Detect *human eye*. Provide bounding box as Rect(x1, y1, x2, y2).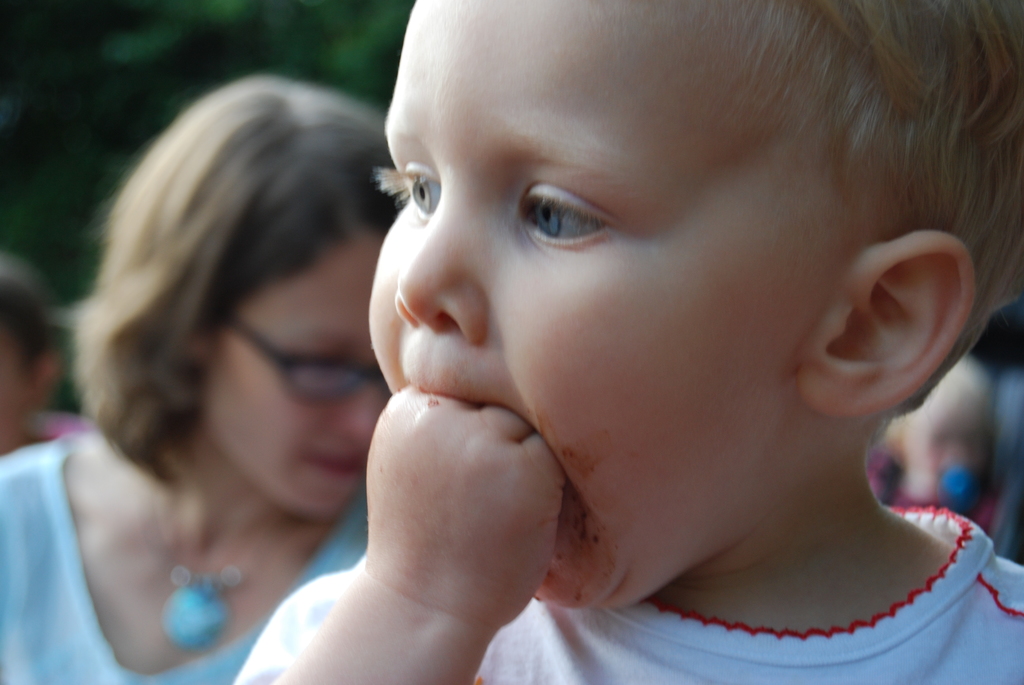
Rect(388, 155, 442, 222).
